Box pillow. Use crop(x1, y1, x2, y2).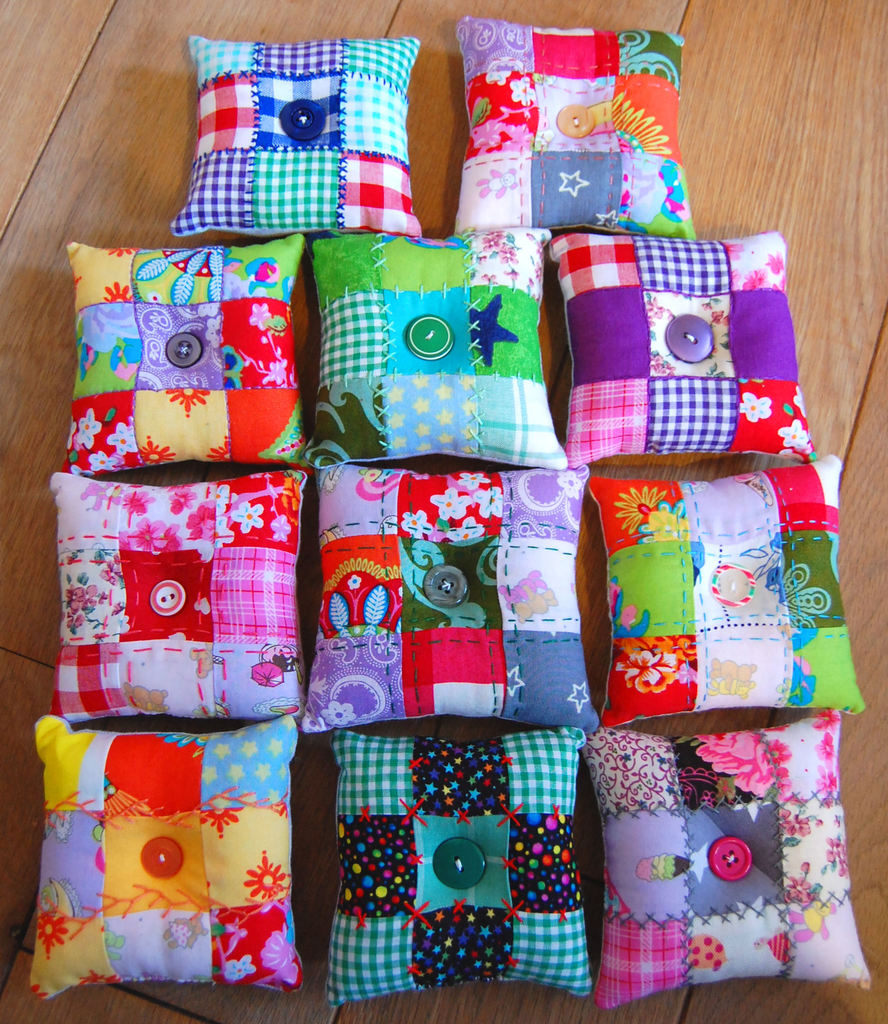
crop(313, 216, 576, 481).
